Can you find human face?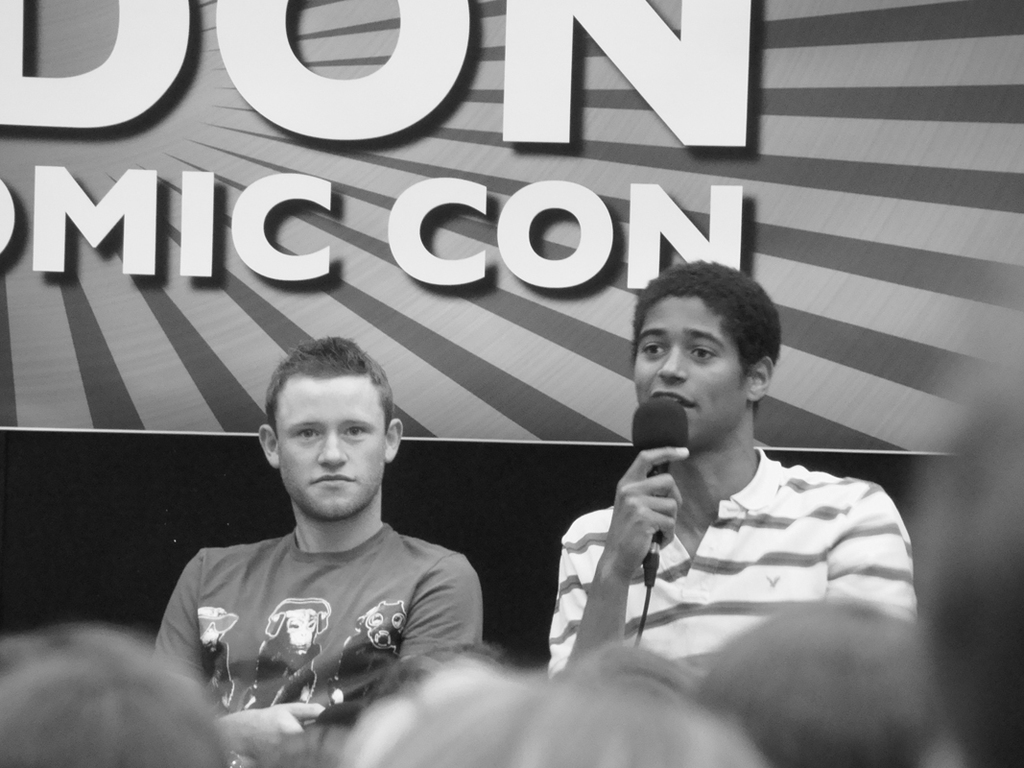
Yes, bounding box: (630, 293, 758, 448).
